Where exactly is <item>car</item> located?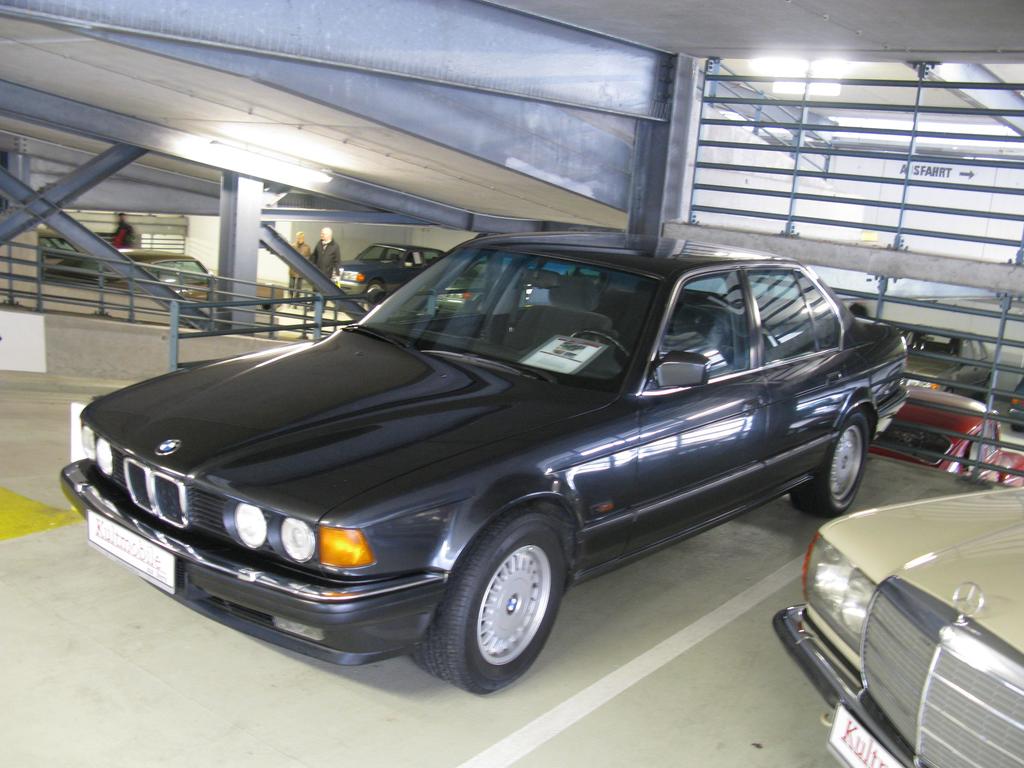
Its bounding box is Rect(338, 248, 441, 302).
